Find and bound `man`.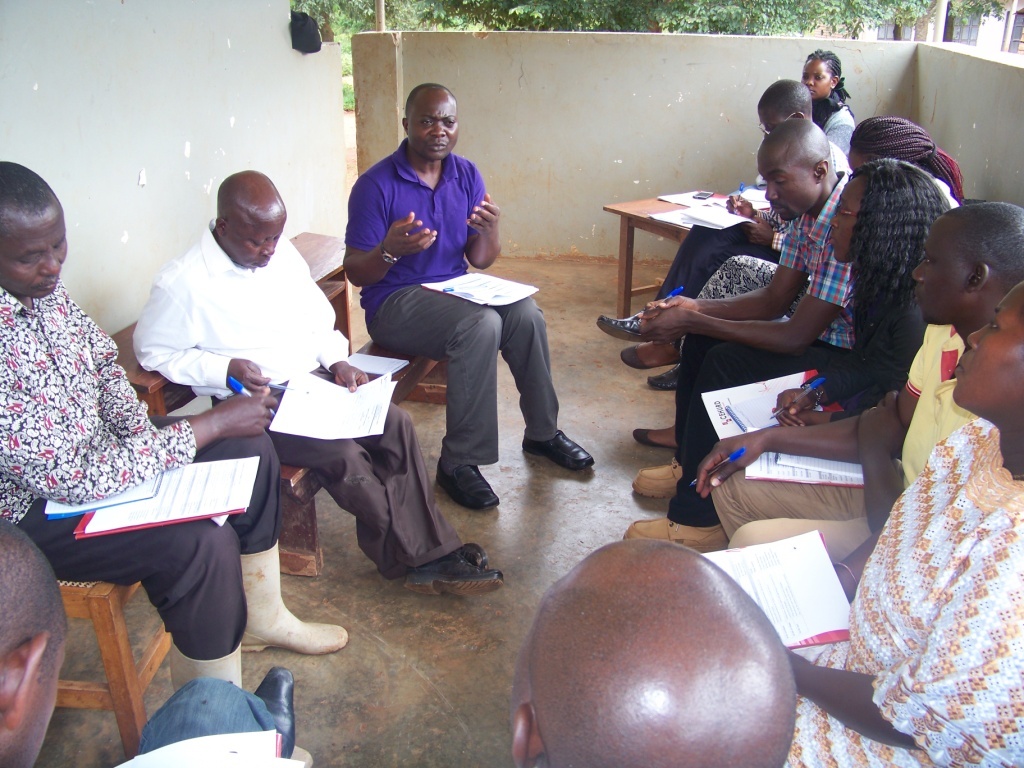
Bound: <box>636,122,874,553</box>.
